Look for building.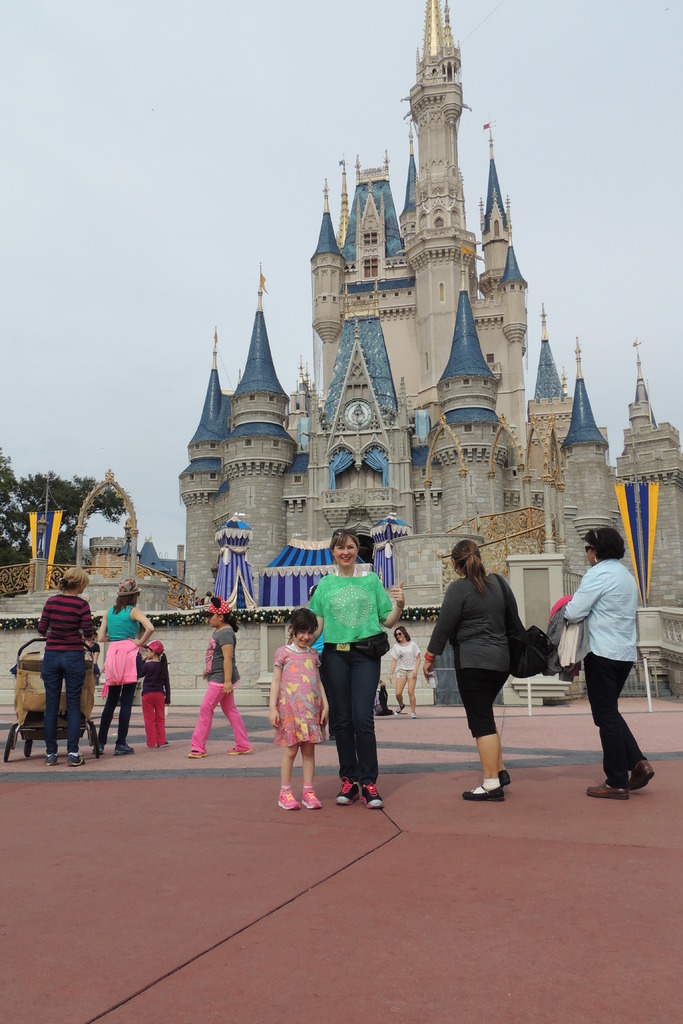
Found: box=[185, 0, 682, 708].
